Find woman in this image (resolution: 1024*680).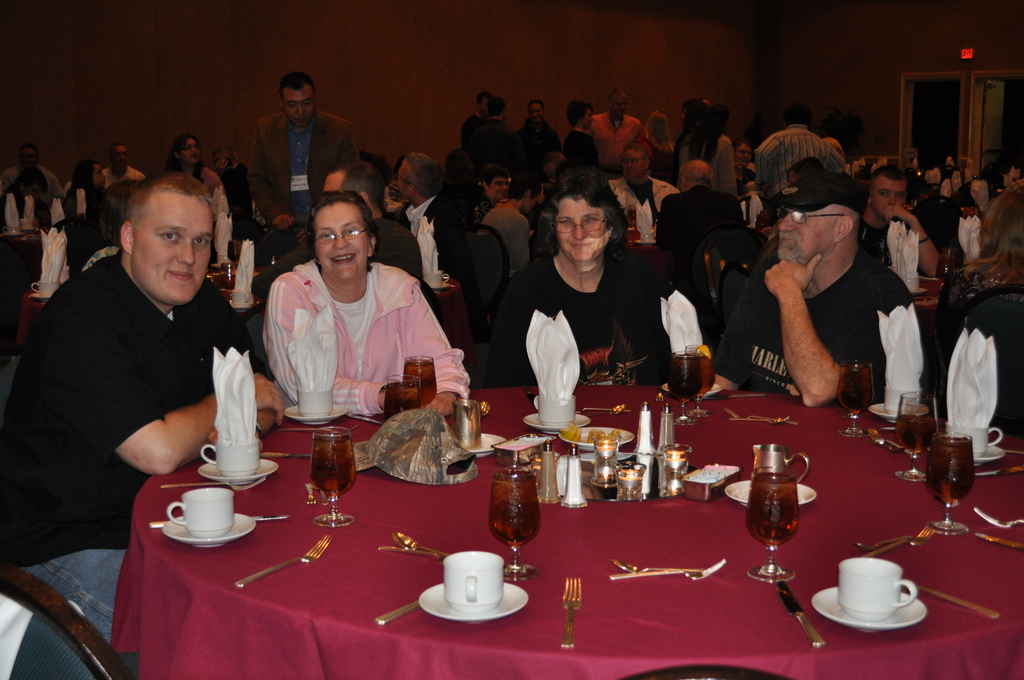
<bbox>676, 98, 739, 202</bbox>.
